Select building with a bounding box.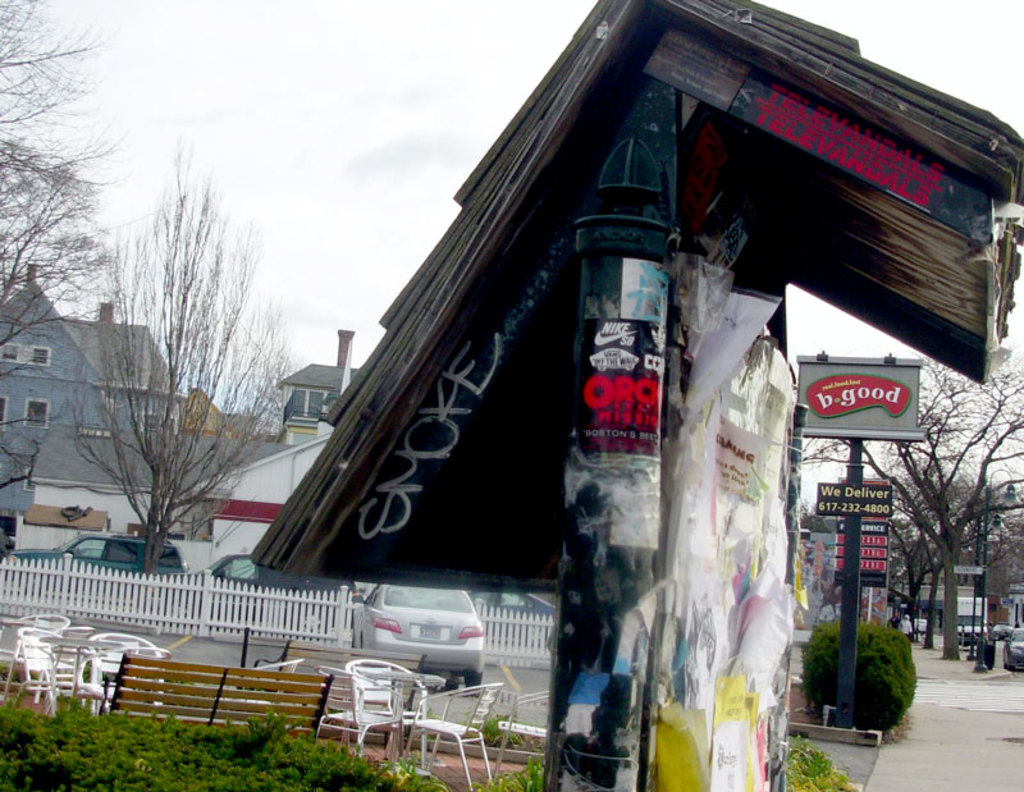
bbox(28, 432, 287, 531).
